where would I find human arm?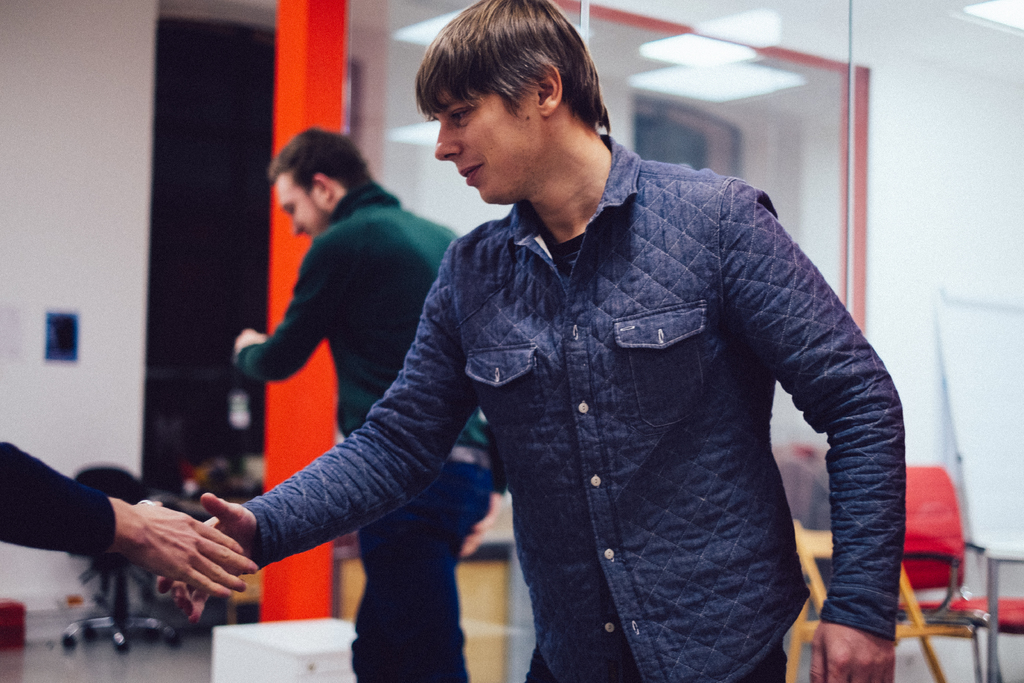
At locate(724, 176, 905, 682).
